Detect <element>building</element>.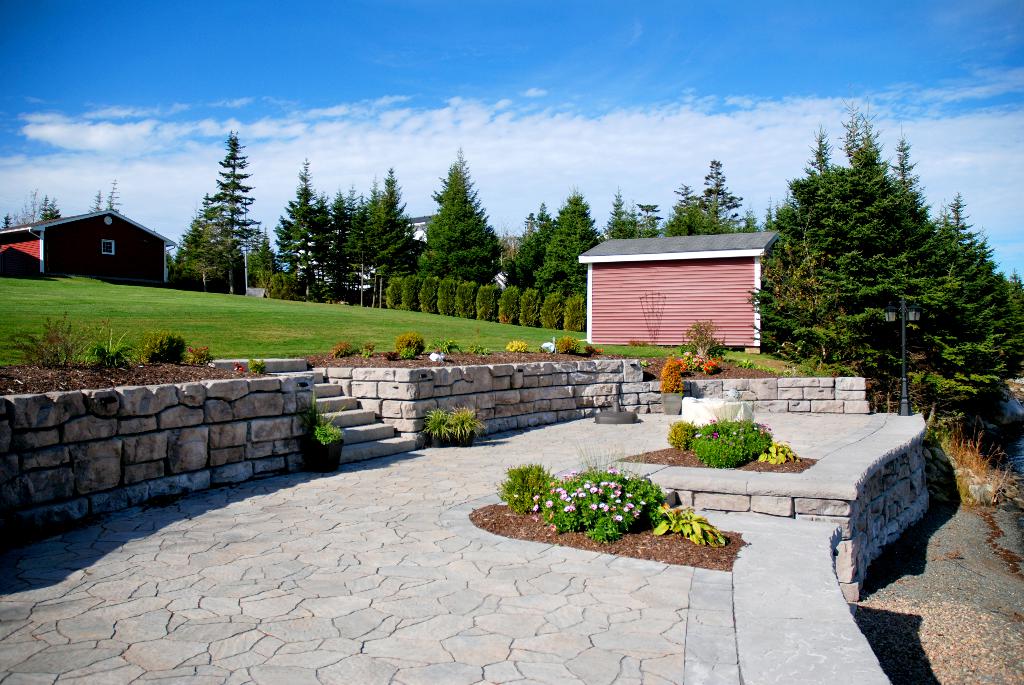
Detected at [x1=0, y1=207, x2=184, y2=286].
